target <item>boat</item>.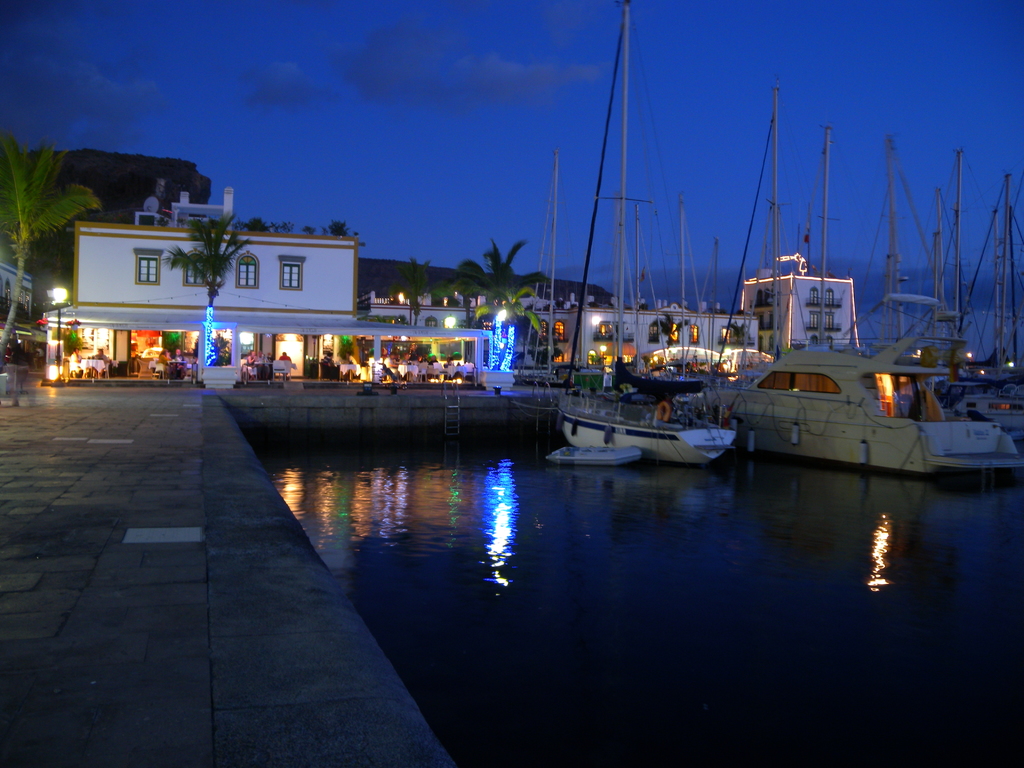
Target region: 718:303:989:461.
